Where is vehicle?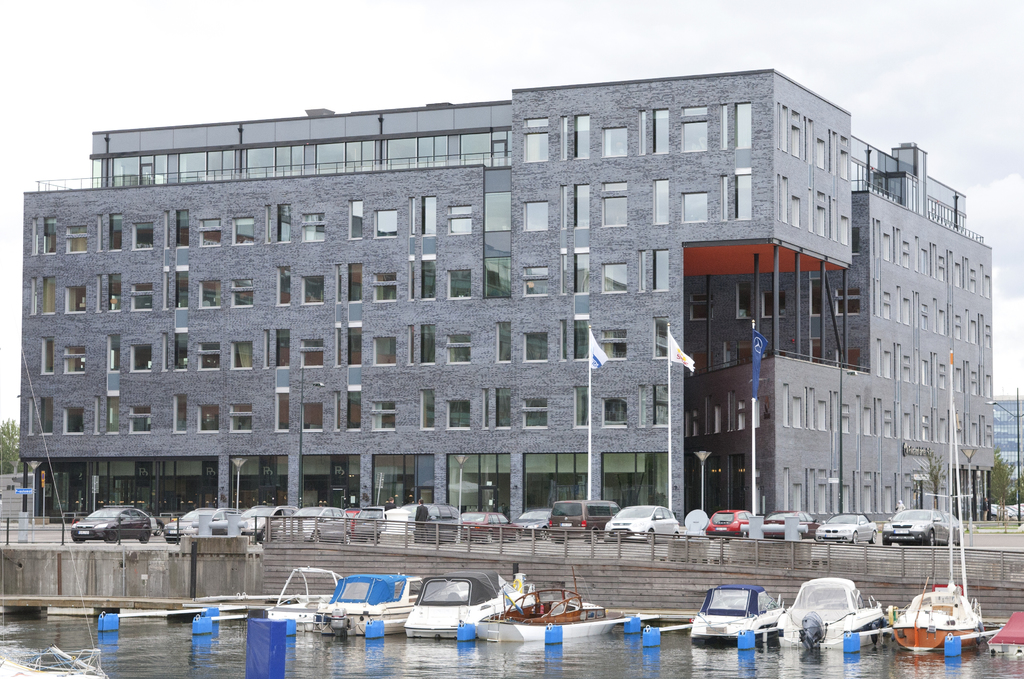
[67,502,154,544].
